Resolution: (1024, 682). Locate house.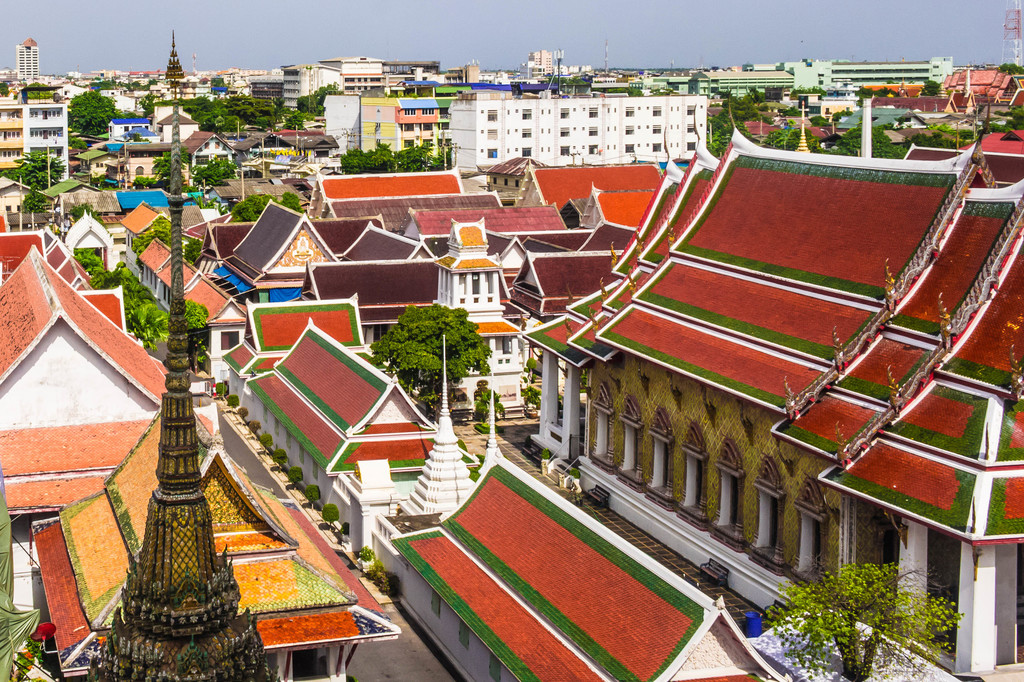
box(387, 368, 802, 680).
